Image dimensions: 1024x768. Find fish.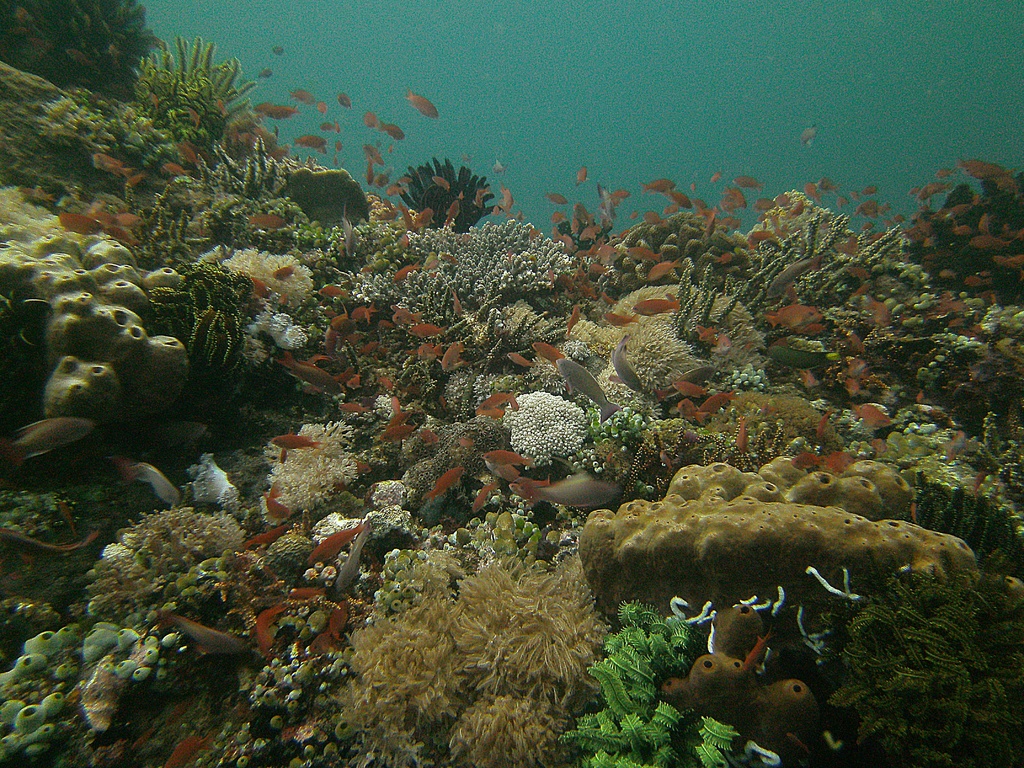
detection(266, 104, 298, 122).
